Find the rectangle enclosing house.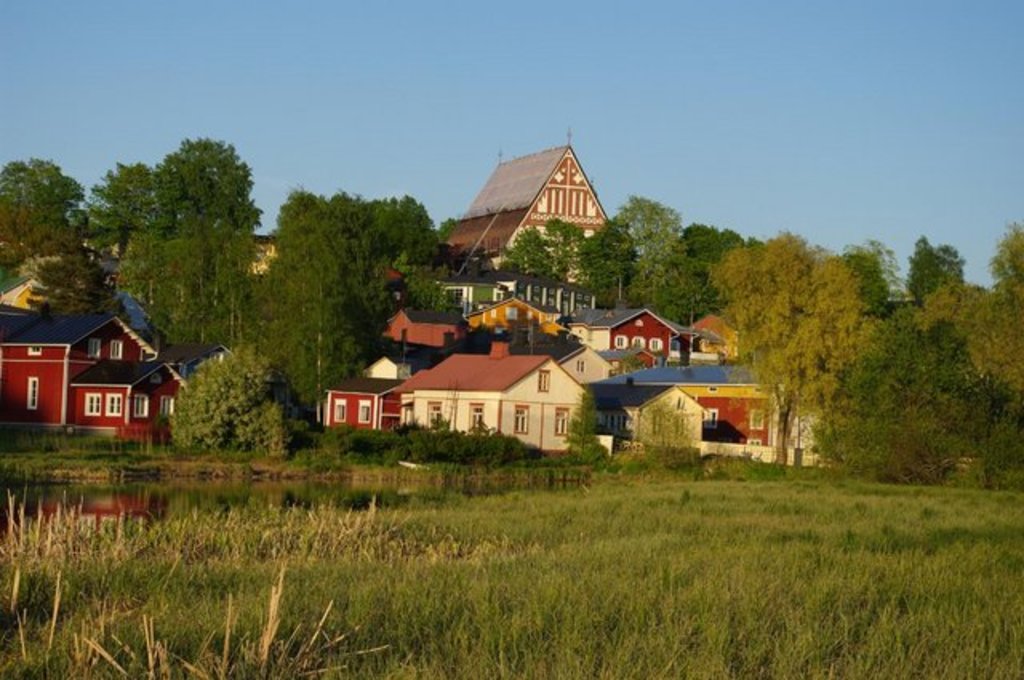
(445, 130, 611, 275).
